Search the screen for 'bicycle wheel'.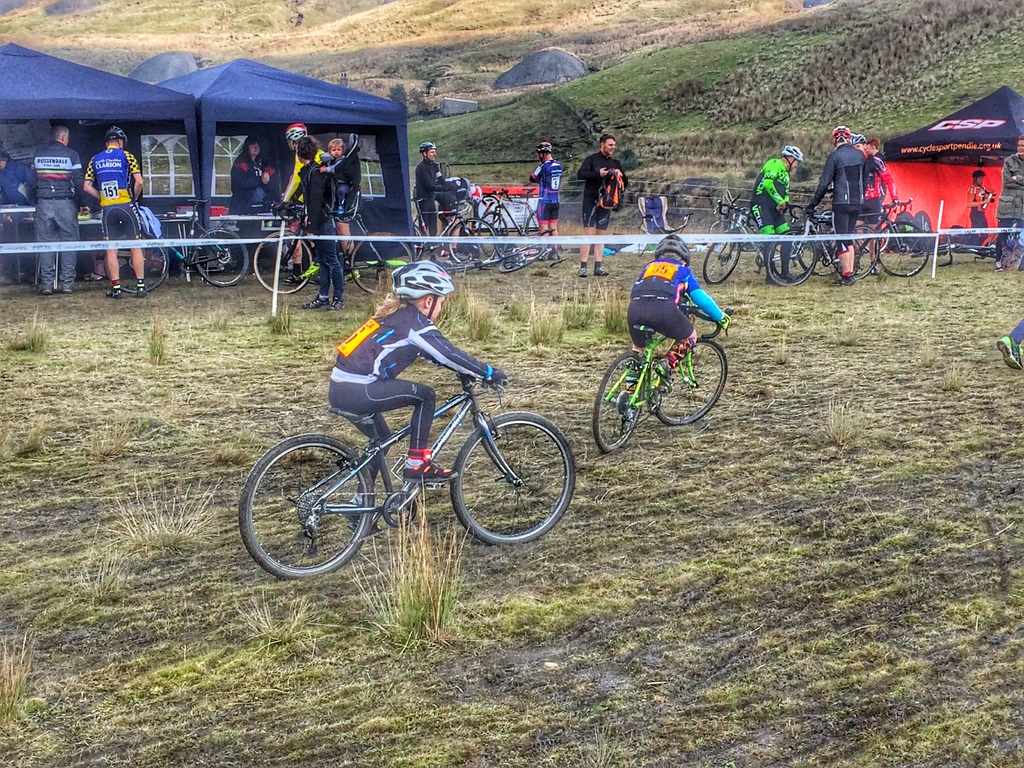
Found at rect(248, 433, 385, 585).
